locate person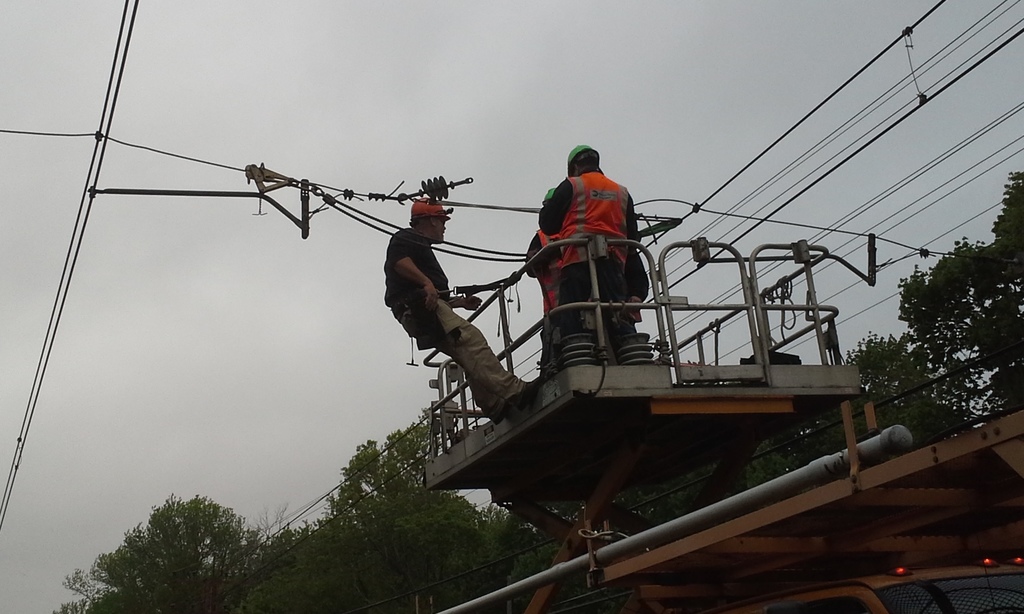
bbox(383, 198, 542, 423)
